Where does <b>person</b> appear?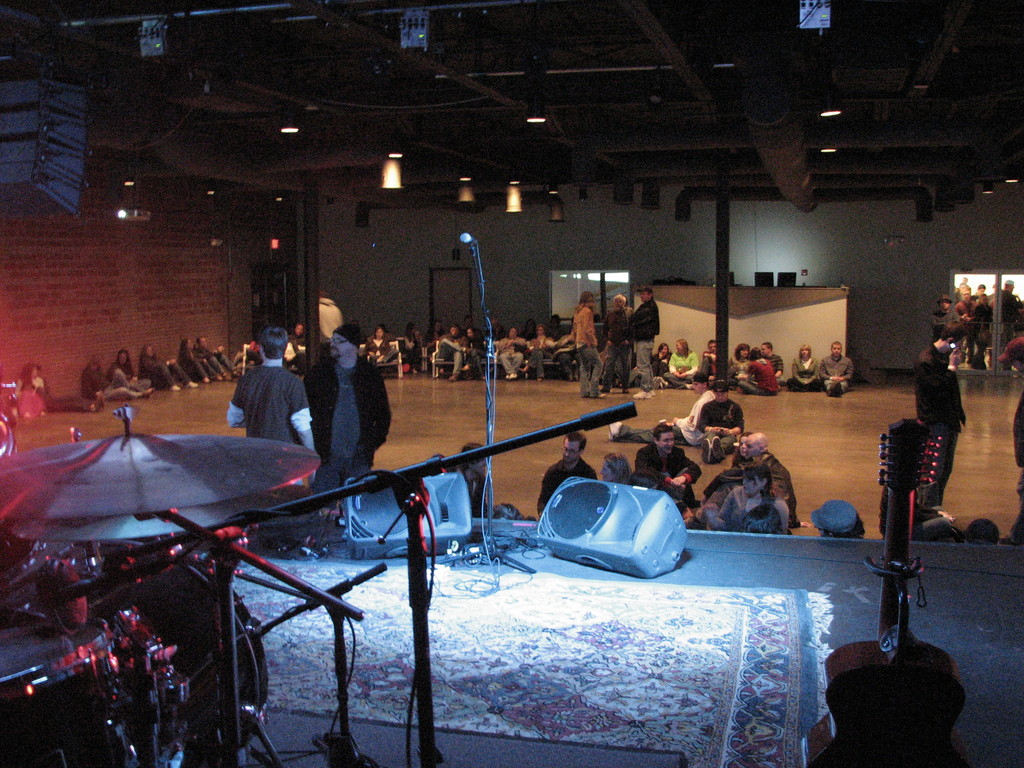
Appears at locate(227, 324, 315, 452).
